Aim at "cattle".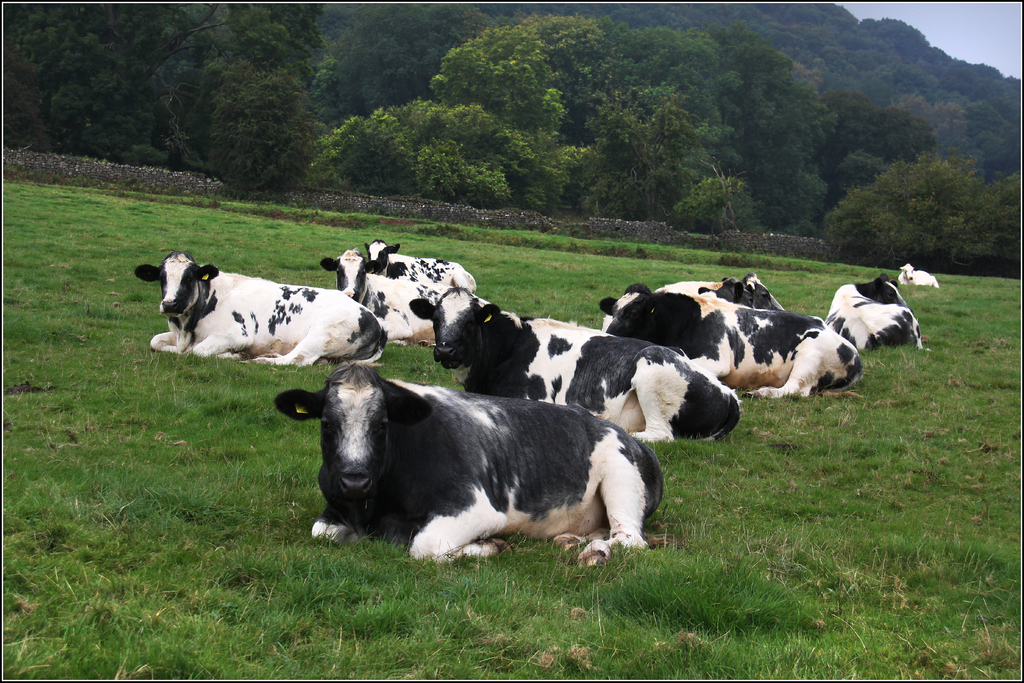
Aimed at {"x1": 409, "y1": 290, "x2": 740, "y2": 442}.
